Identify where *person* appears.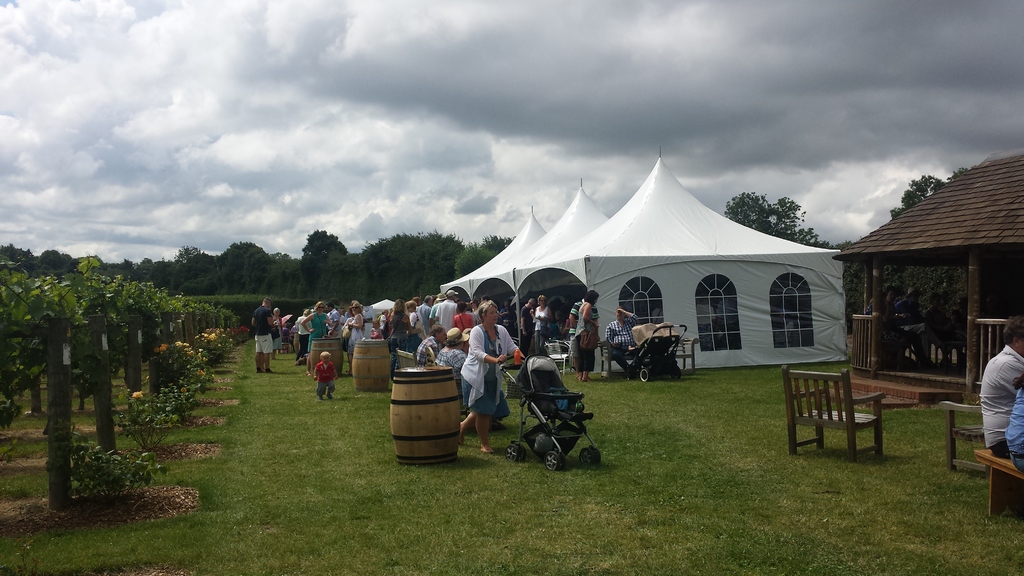
Appears at 348, 301, 364, 377.
